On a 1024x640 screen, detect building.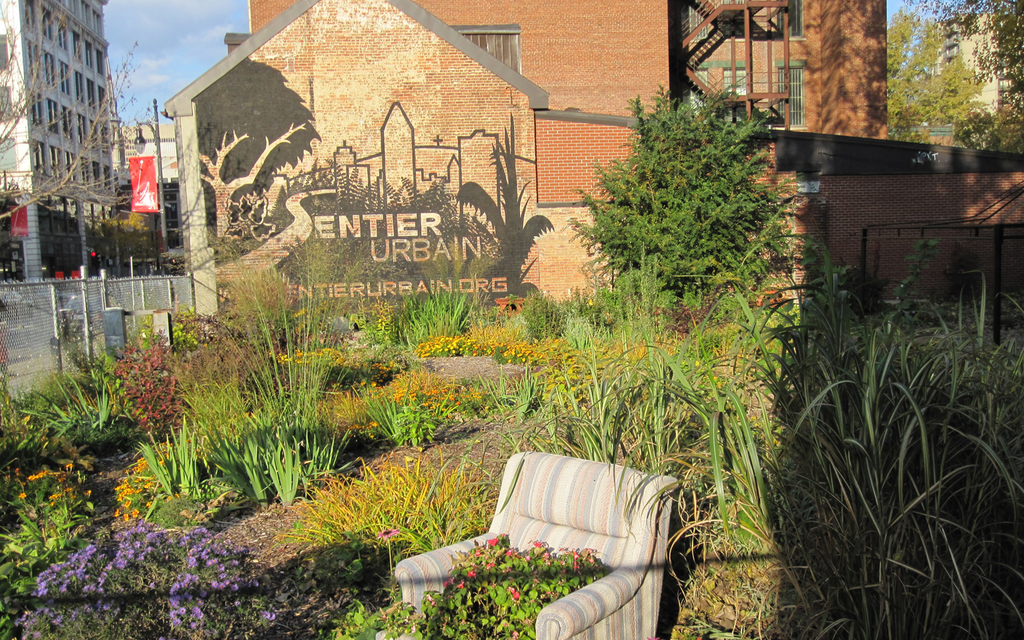
bbox=(932, 9, 1022, 119).
